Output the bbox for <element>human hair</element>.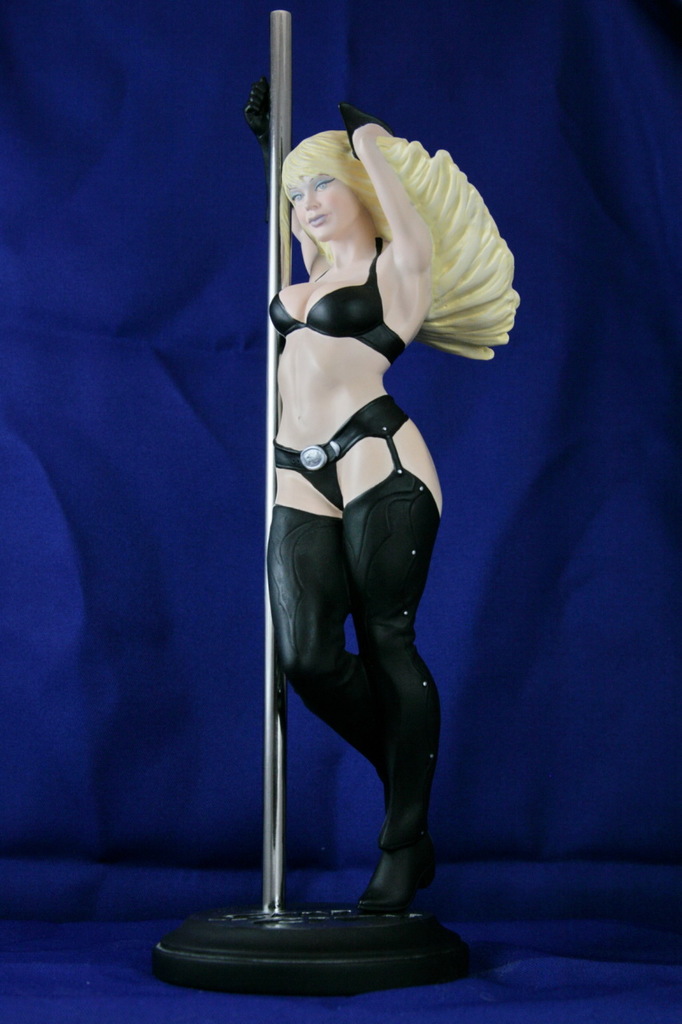
<region>281, 126, 517, 361</region>.
